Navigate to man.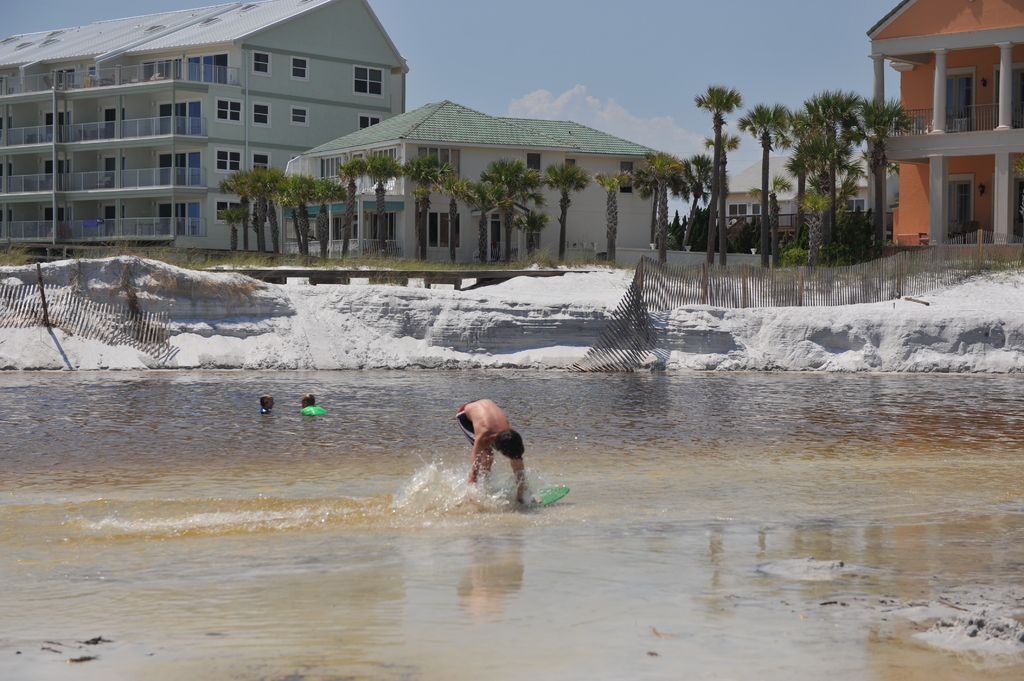
Navigation target: <region>438, 387, 545, 516</region>.
